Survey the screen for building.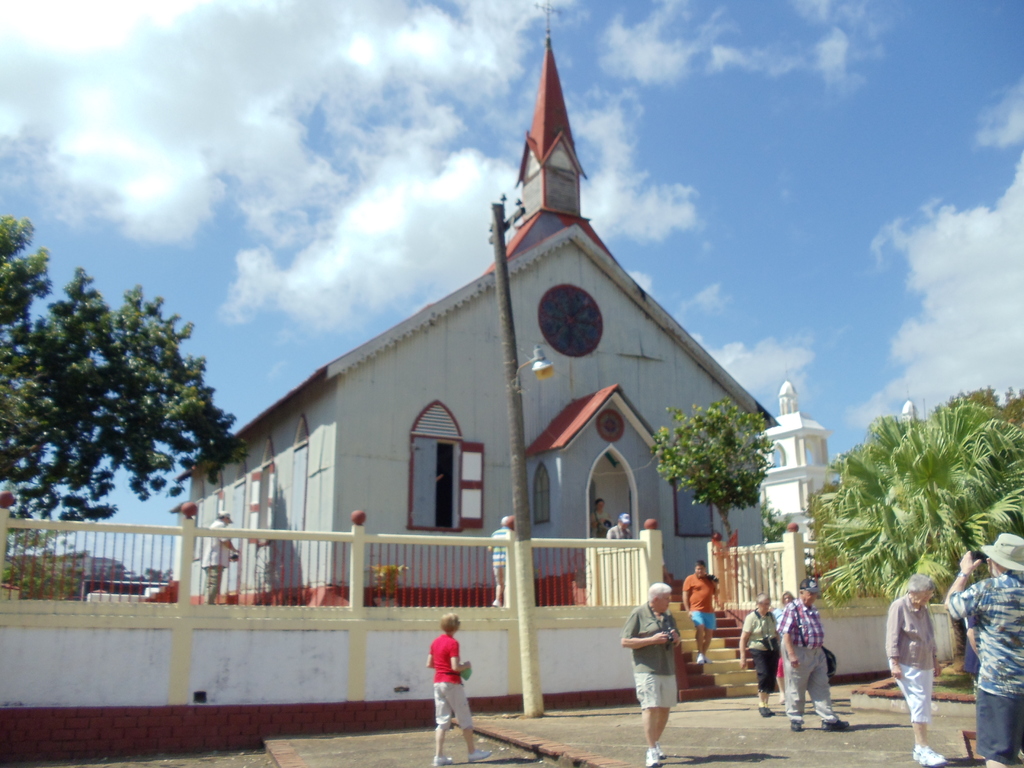
Survey found: [753, 380, 838, 538].
